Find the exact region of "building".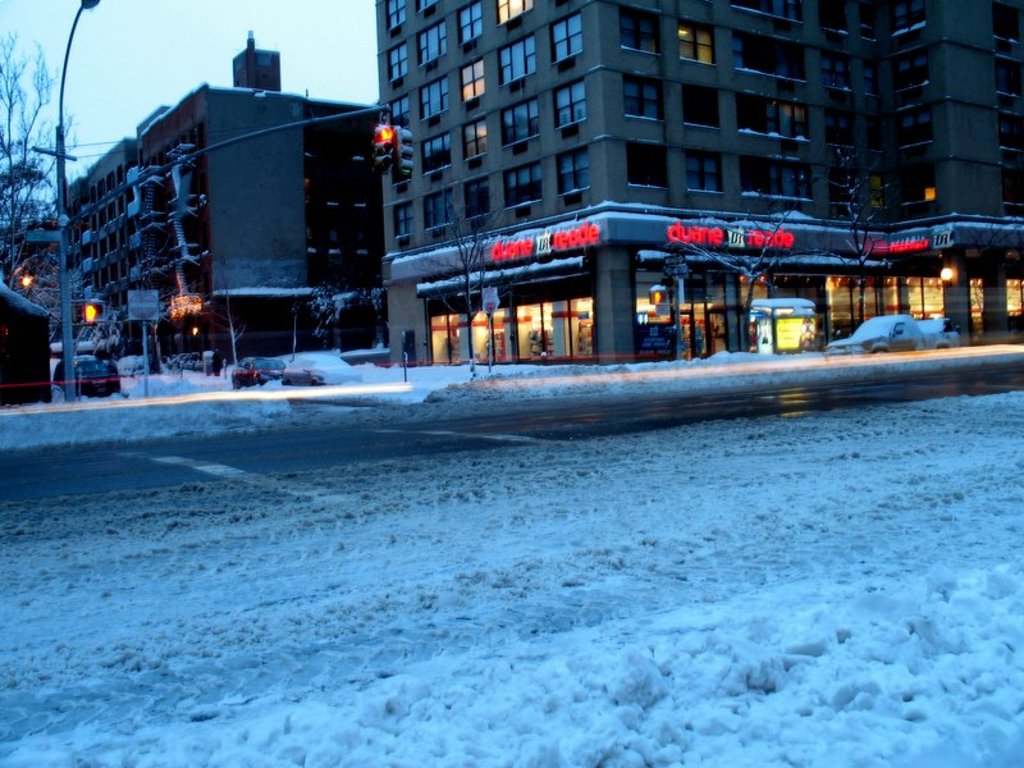
Exact region: select_region(77, 145, 146, 360).
